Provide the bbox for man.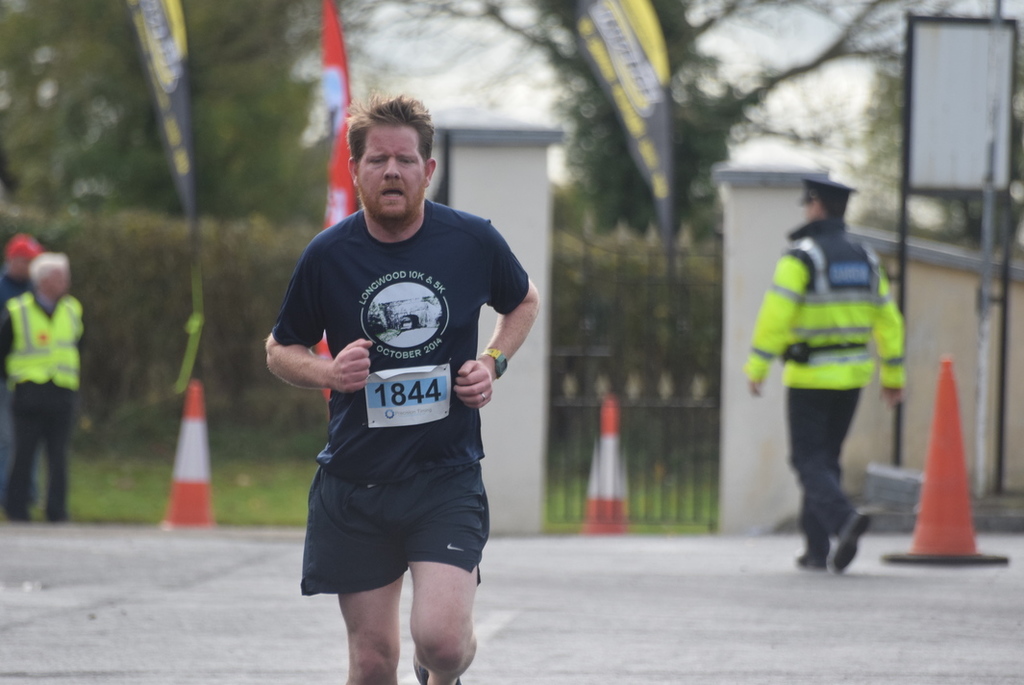
<box>264,90,552,684</box>.
